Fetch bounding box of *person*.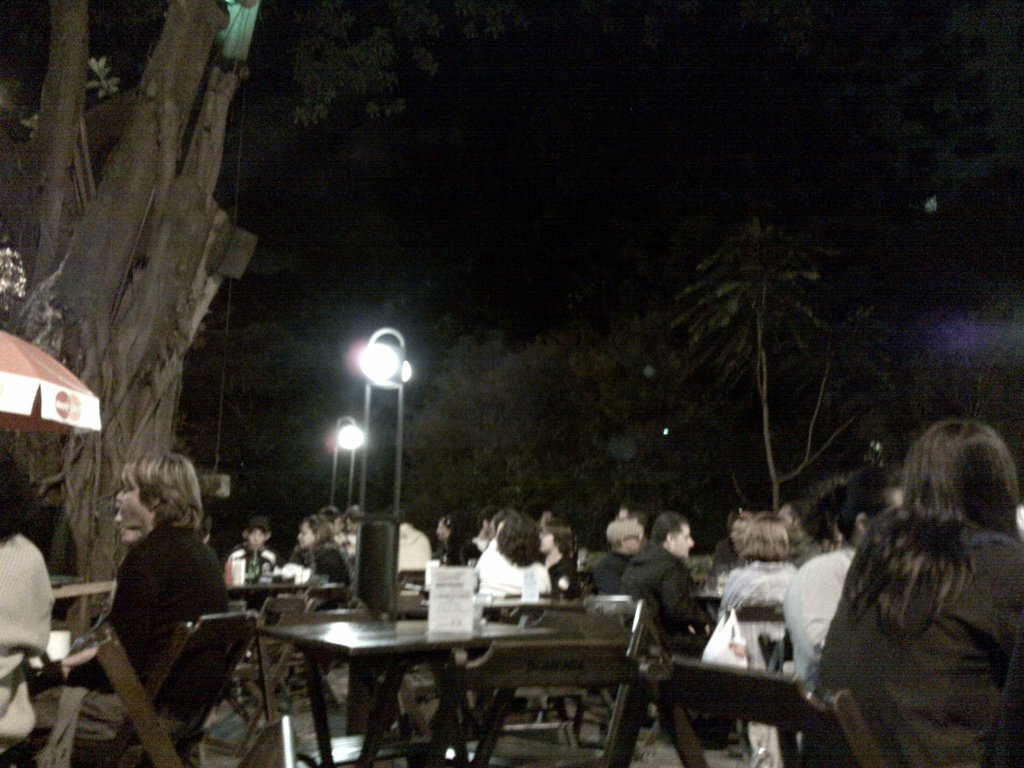
Bbox: left=722, top=508, right=803, bottom=611.
